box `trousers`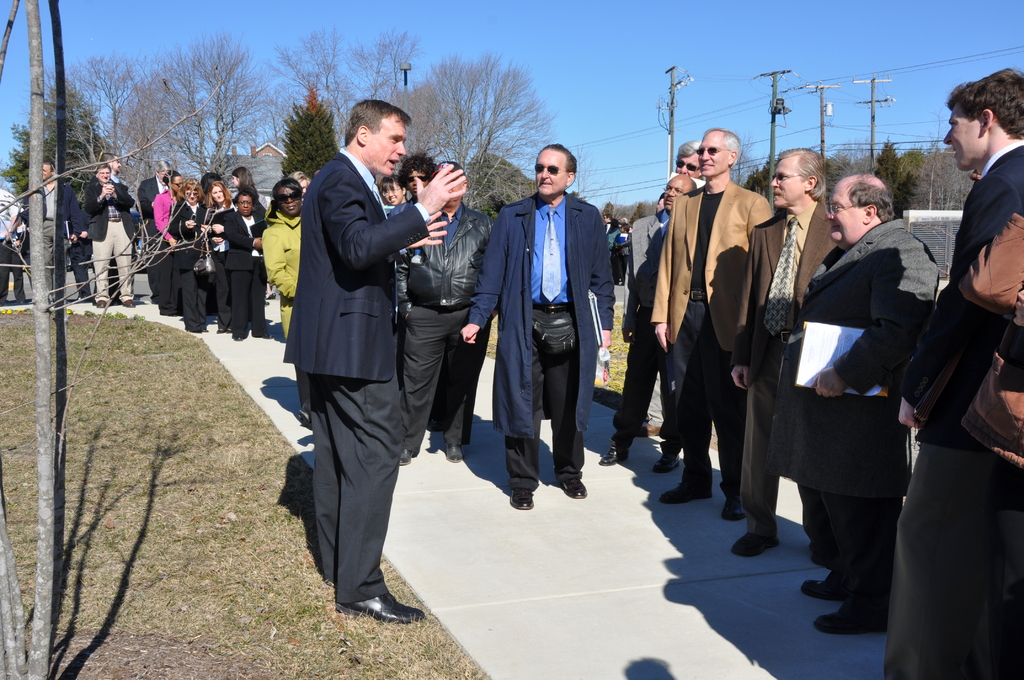
[x1=212, y1=249, x2=232, y2=330]
